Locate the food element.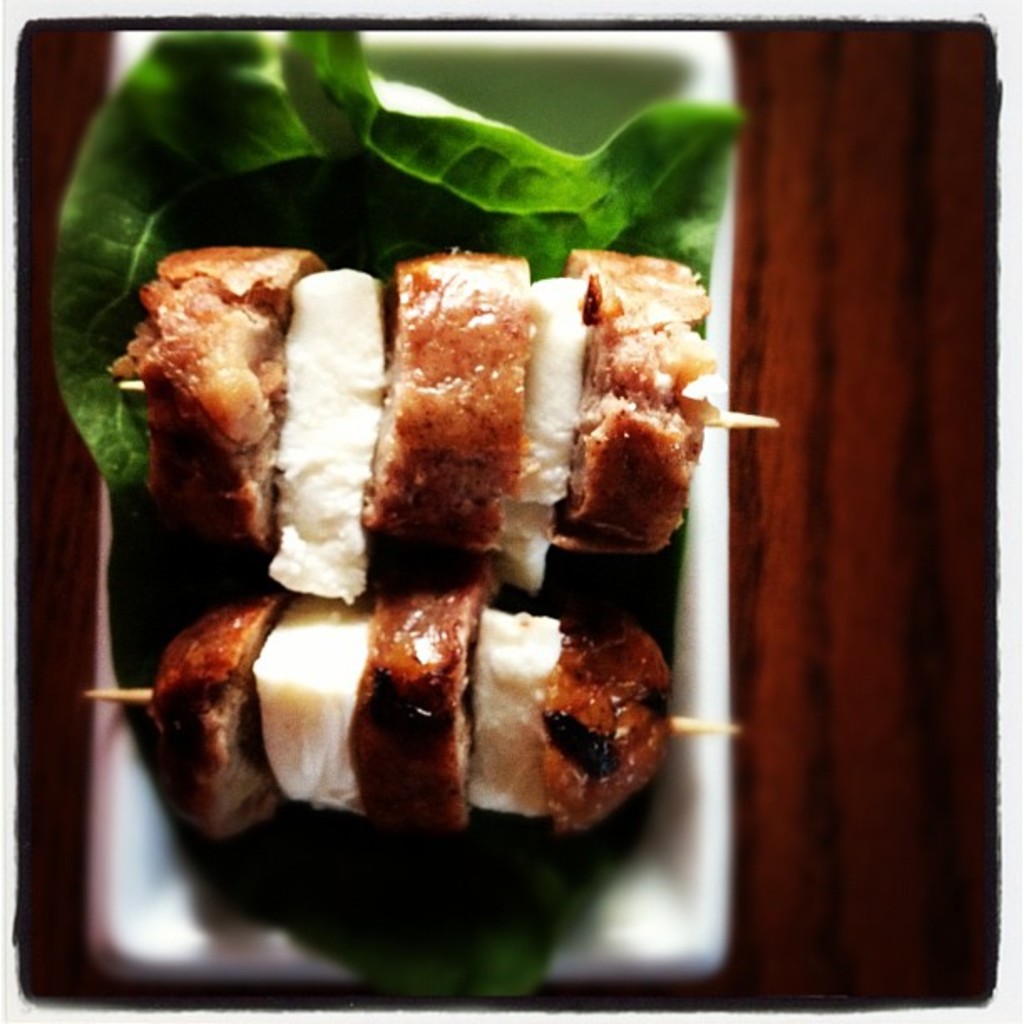
Element bbox: bbox(40, 25, 750, 927).
